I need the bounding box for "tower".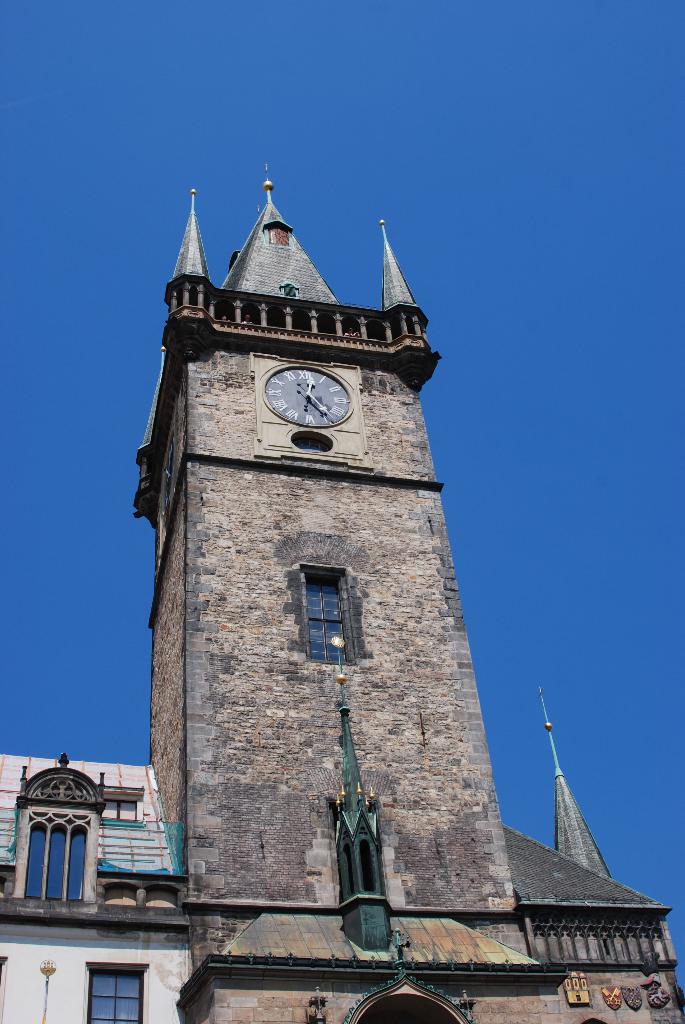
Here it is: <region>130, 198, 594, 1021</region>.
